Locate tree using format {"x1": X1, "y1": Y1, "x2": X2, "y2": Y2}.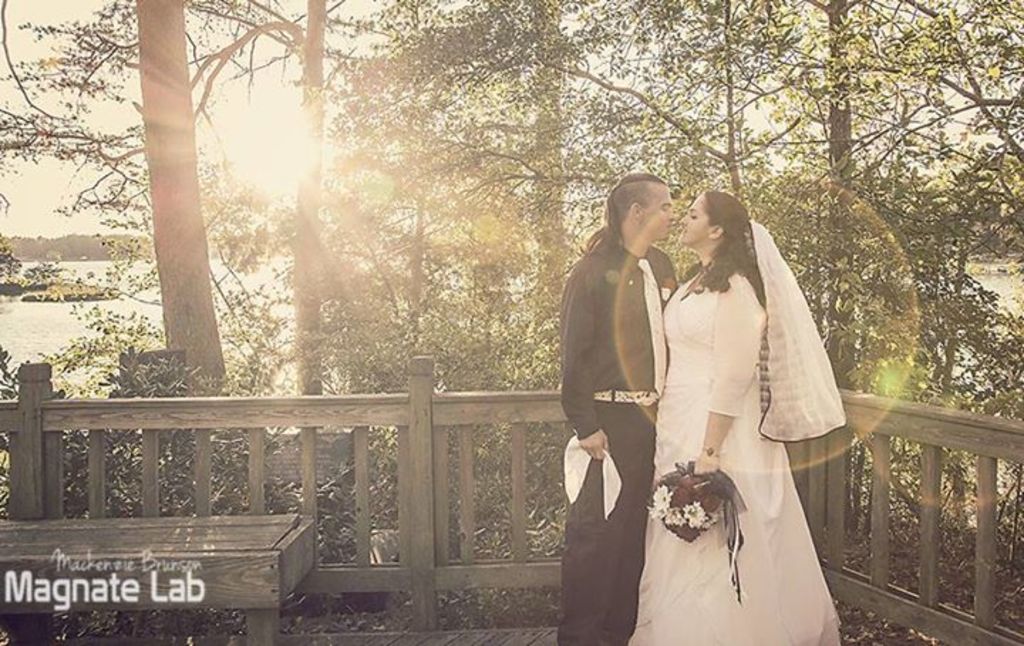
{"x1": 437, "y1": 0, "x2": 704, "y2": 390}.
